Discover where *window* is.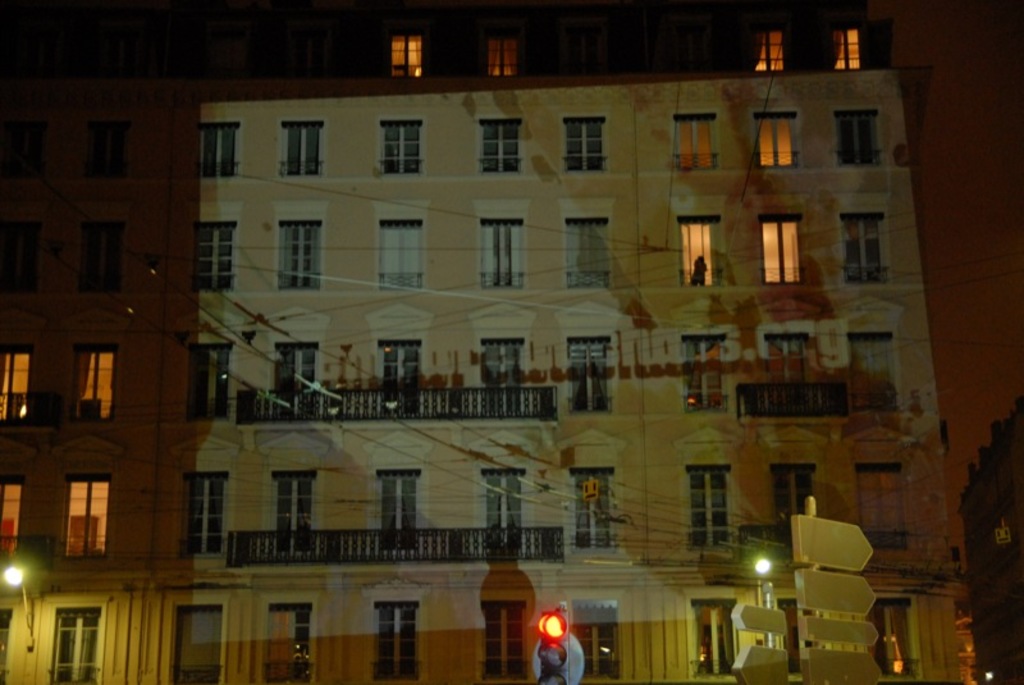
Discovered at select_region(869, 602, 918, 677).
